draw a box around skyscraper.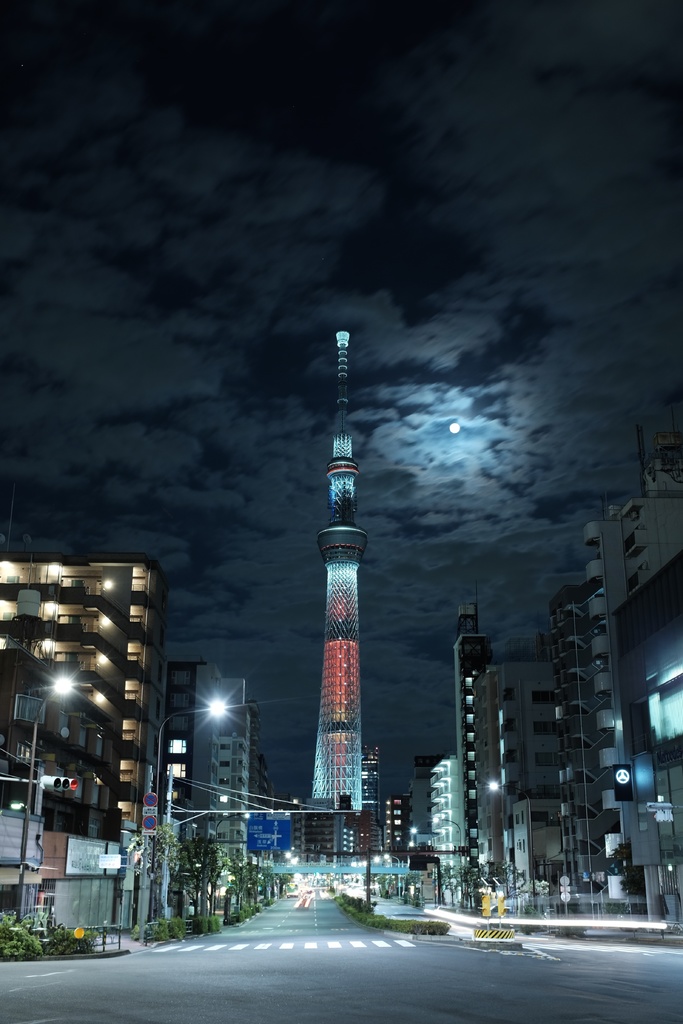
x1=163 y1=652 x2=254 y2=889.
